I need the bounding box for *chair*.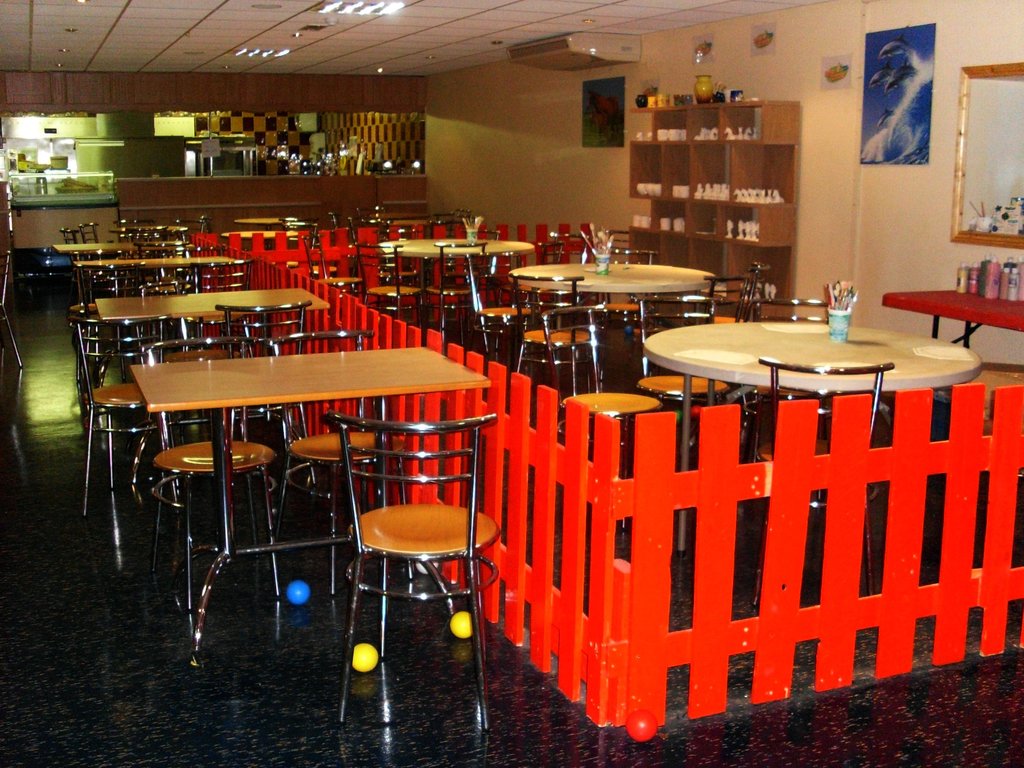
Here it is: [356, 241, 425, 338].
